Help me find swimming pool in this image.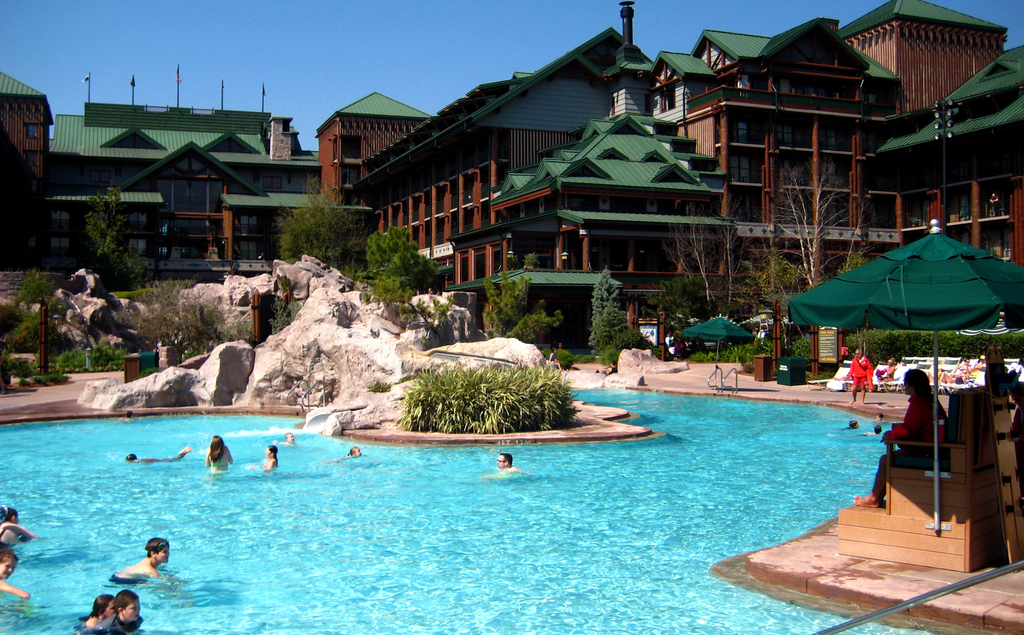
Found it: BBox(31, 365, 1004, 616).
